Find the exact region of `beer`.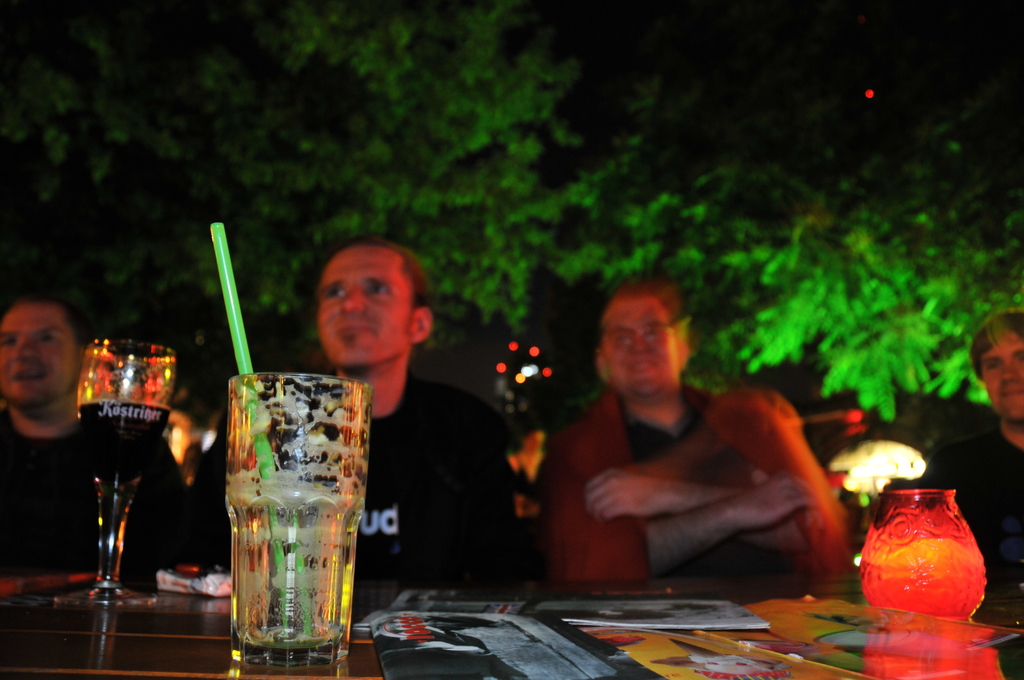
Exact region: l=54, t=337, r=164, b=604.
